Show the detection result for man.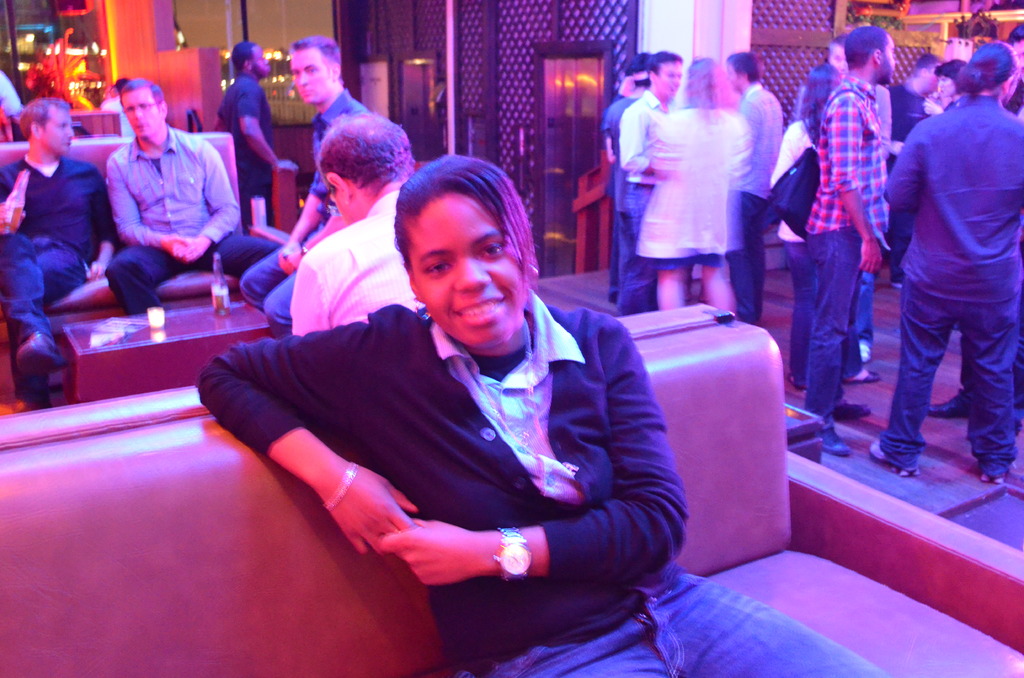
[620,51,684,314].
